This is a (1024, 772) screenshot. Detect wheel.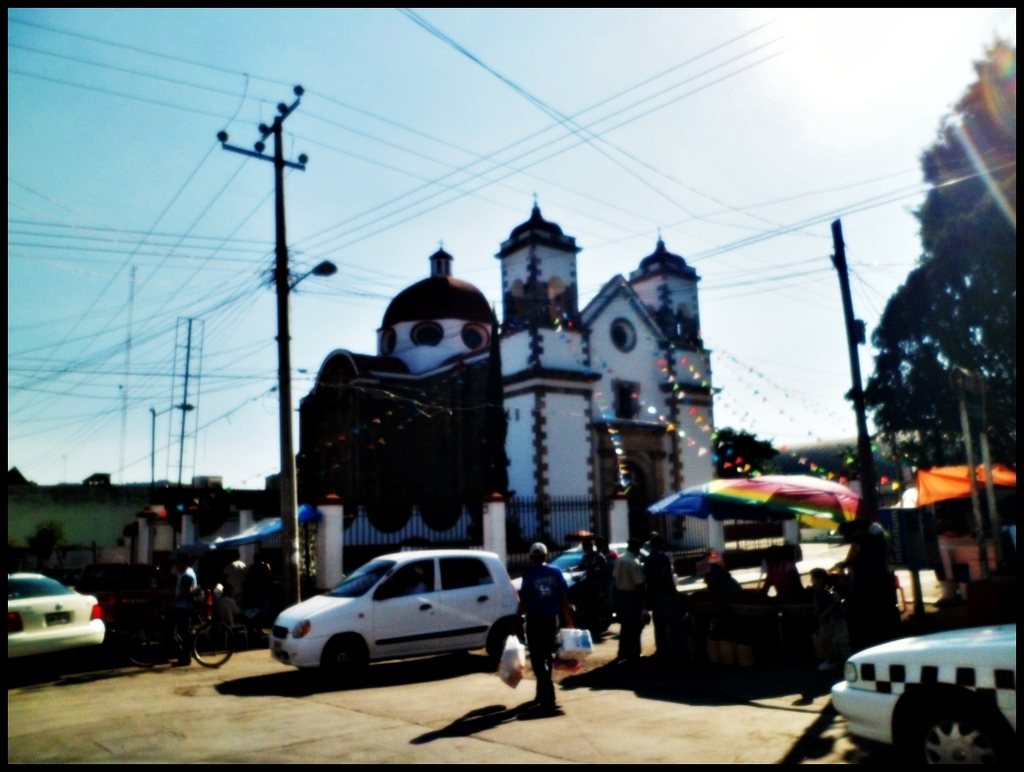
bbox=[308, 638, 371, 685].
